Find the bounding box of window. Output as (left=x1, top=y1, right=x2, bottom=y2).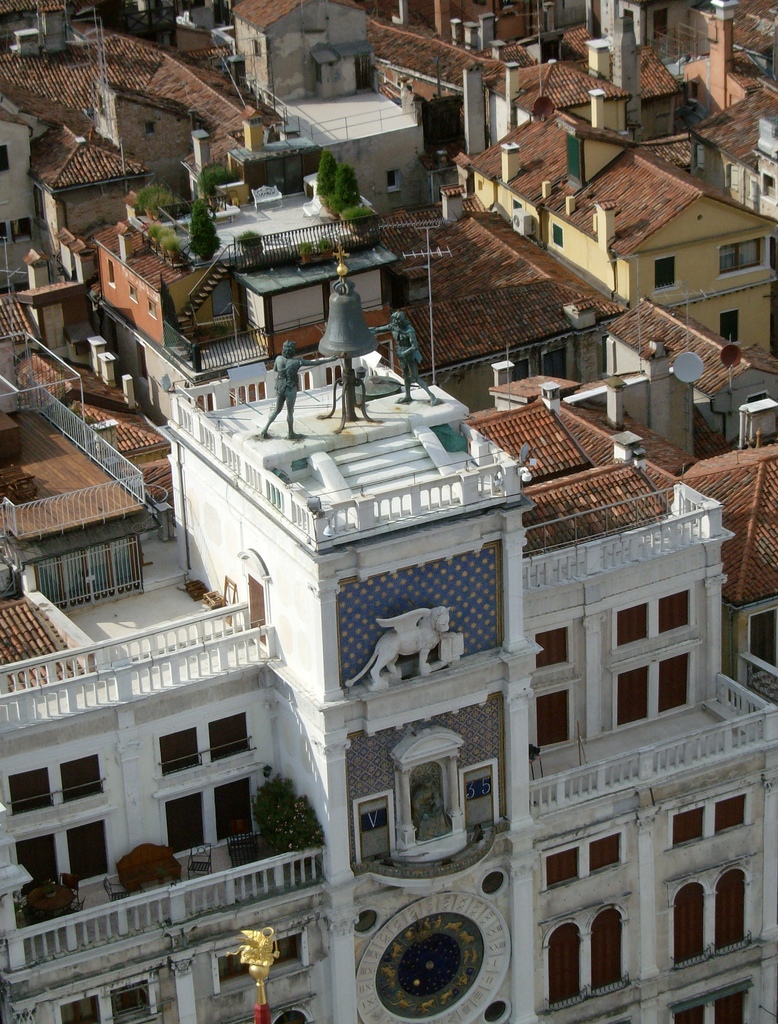
(left=706, top=868, right=749, bottom=952).
